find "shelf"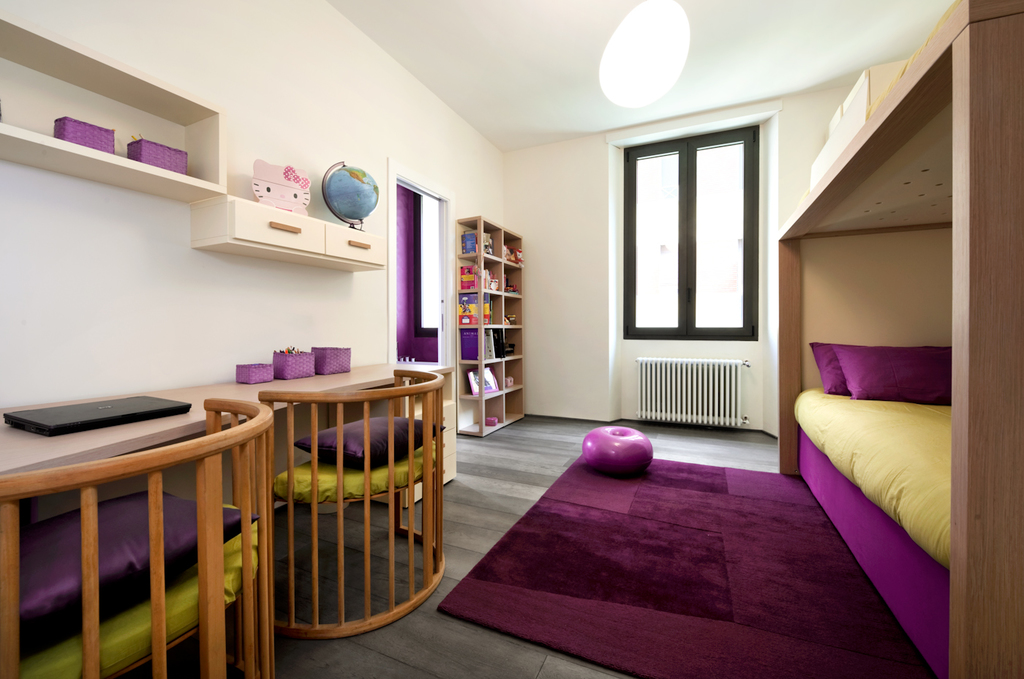
bbox=(192, 198, 387, 266)
